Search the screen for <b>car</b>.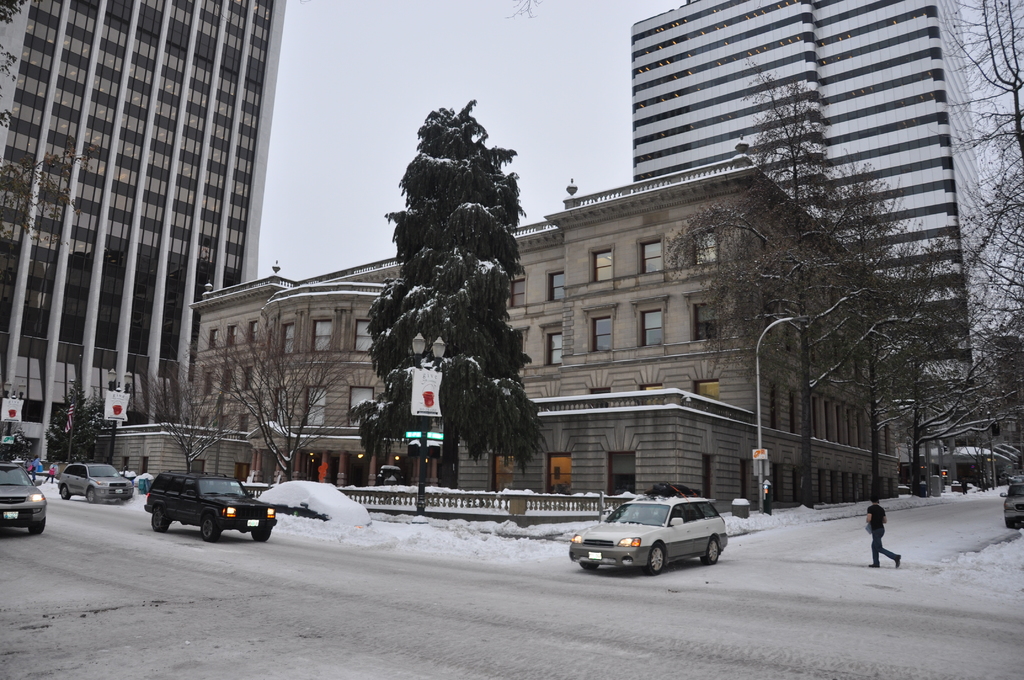
Found at 143, 473, 277, 544.
